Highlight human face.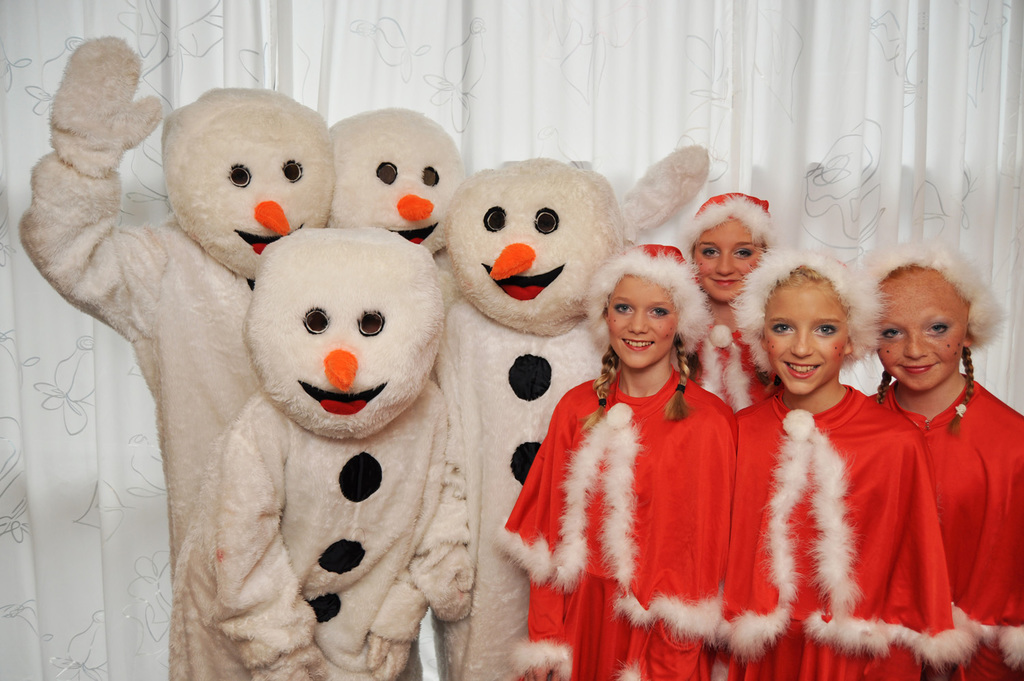
Highlighted region: [880,270,966,391].
